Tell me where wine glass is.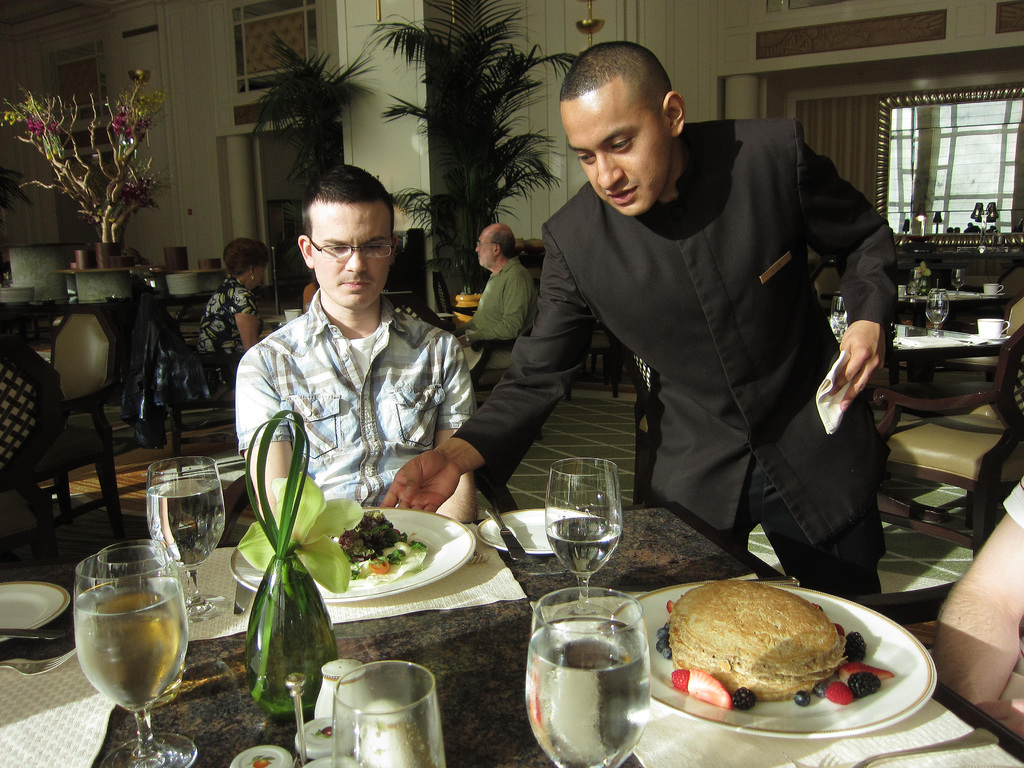
wine glass is at (left=78, top=549, right=186, bottom=710).
